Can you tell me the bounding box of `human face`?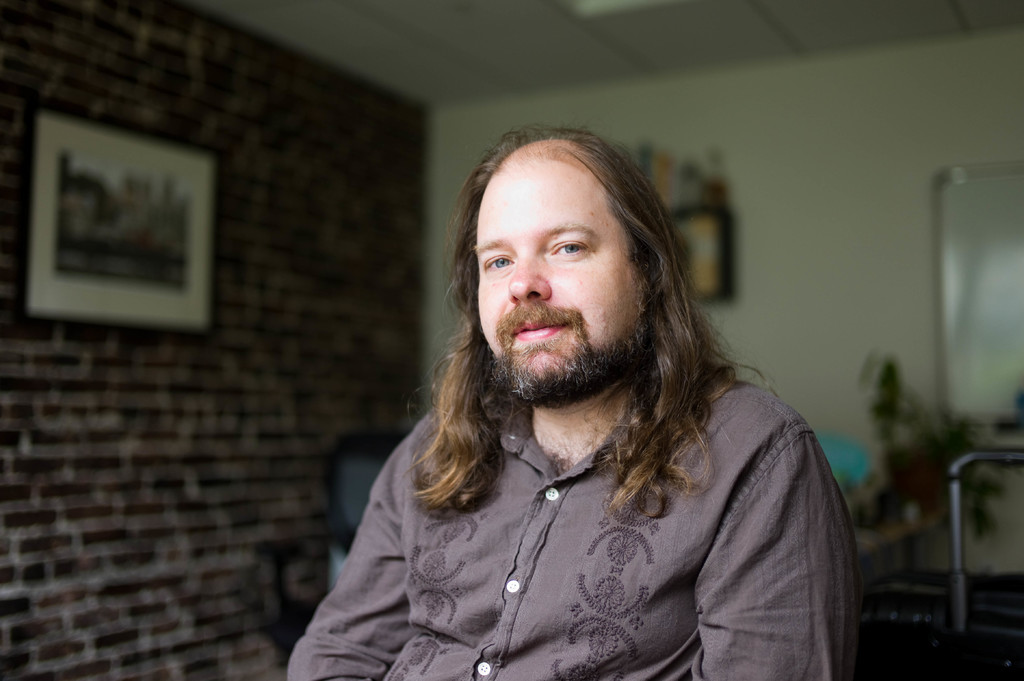
detection(472, 161, 653, 390).
